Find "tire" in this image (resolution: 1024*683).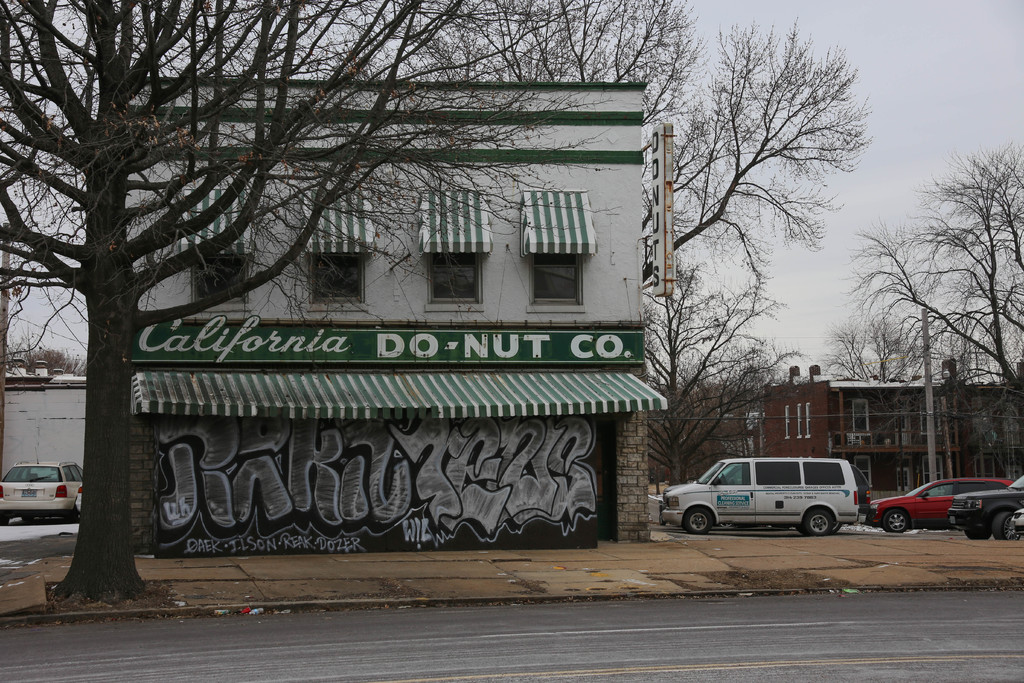
left=976, top=515, right=993, bottom=540.
